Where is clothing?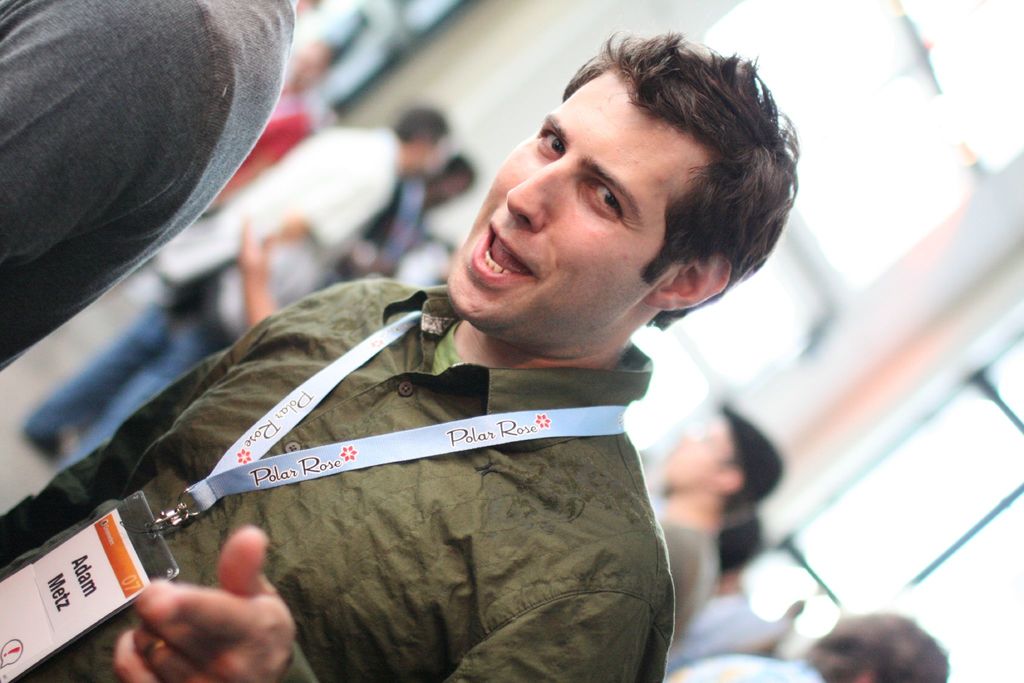
Rect(0, 273, 680, 682).
